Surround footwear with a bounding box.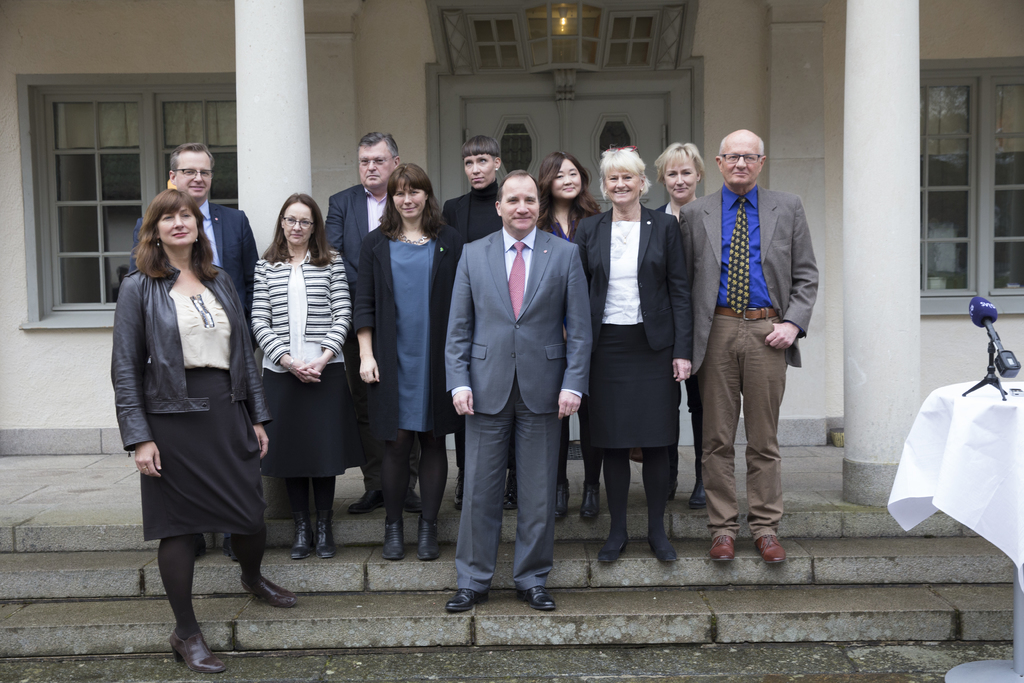
detection(381, 515, 404, 561).
